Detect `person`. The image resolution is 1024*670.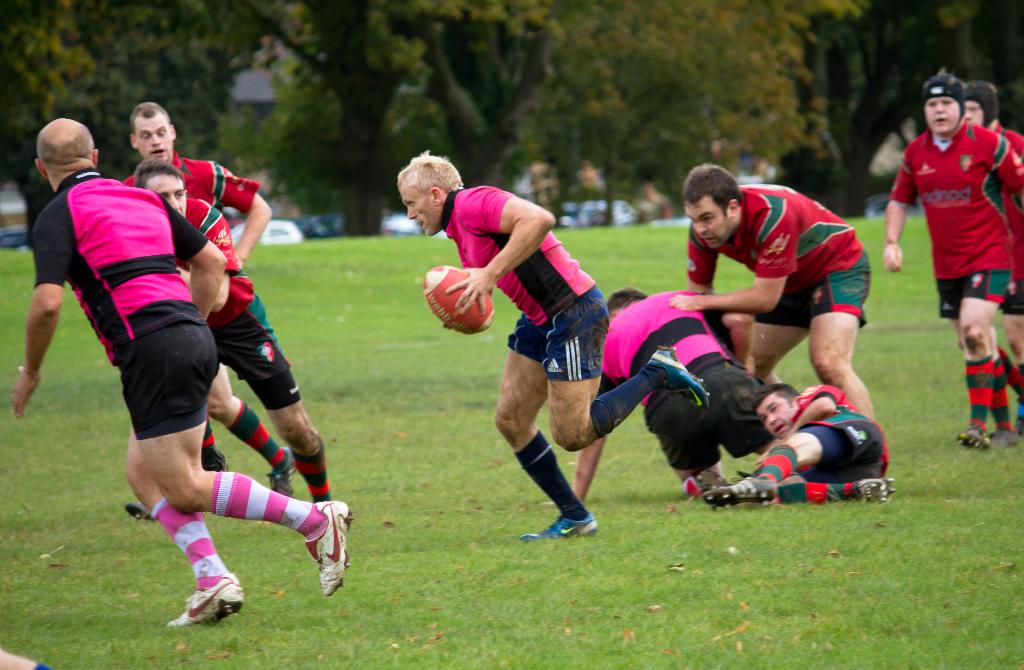
{"left": 965, "top": 81, "right": 1023, "bottom": 433}.
